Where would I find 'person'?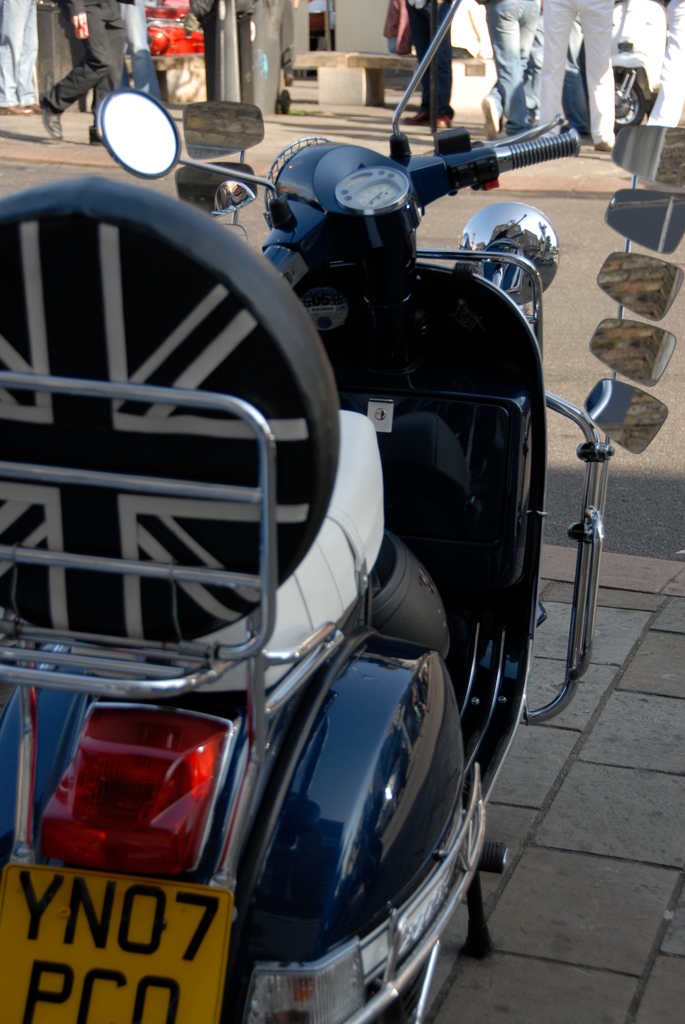
At (left=38, top=0, right=122, bottom=147).
